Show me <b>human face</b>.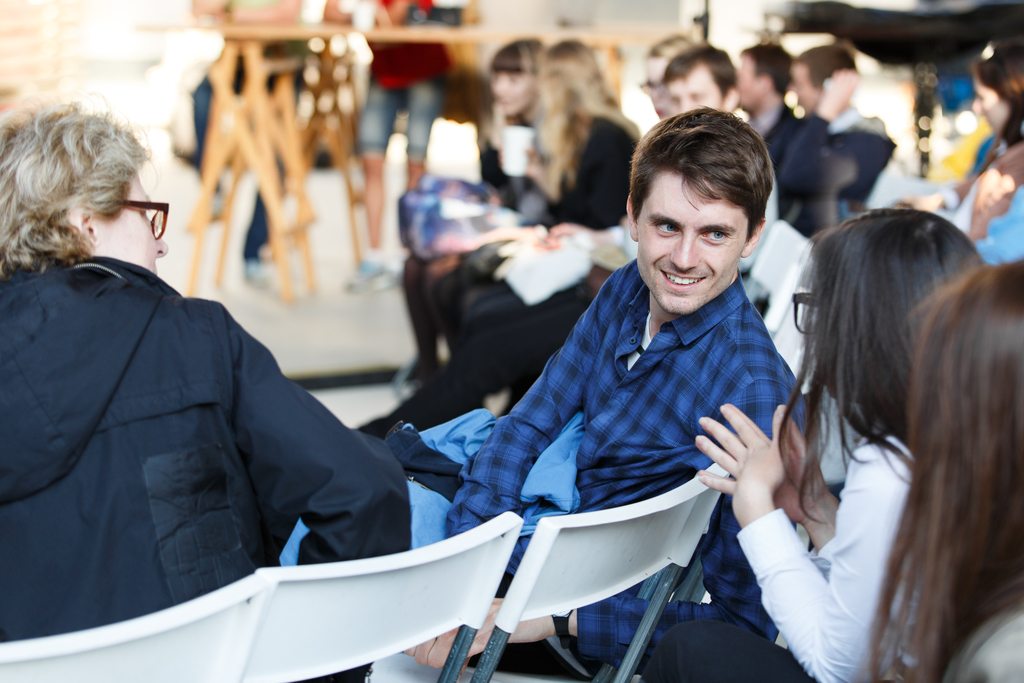
<b>human face</b> is here: (739,56,757,109).
